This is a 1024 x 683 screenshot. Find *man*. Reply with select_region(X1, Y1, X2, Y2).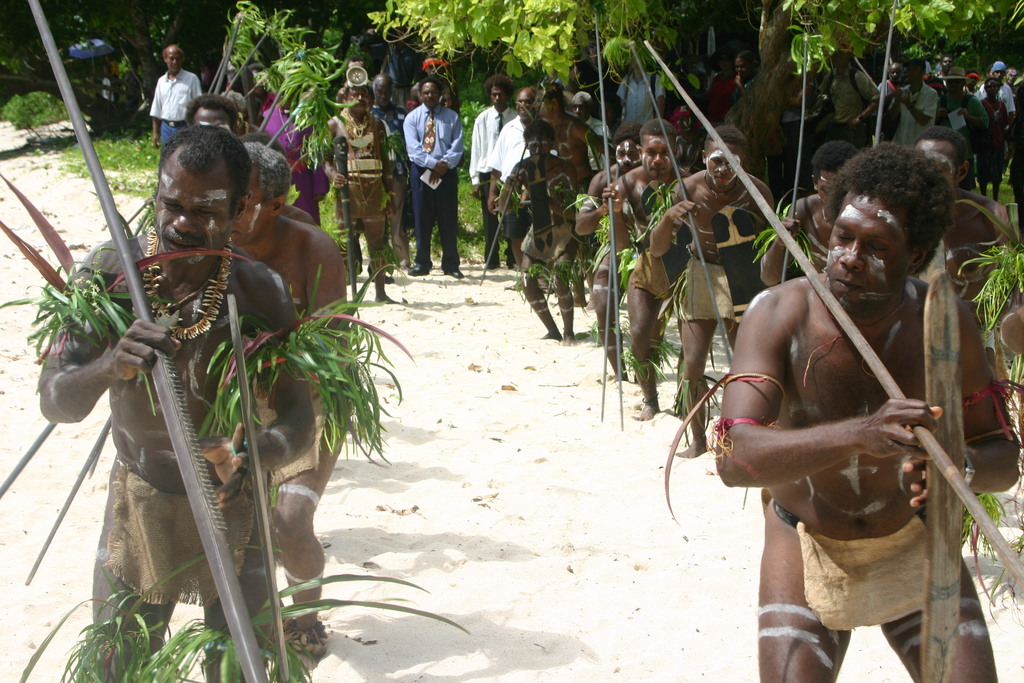
select_region(712, 128, 1004, 668).
